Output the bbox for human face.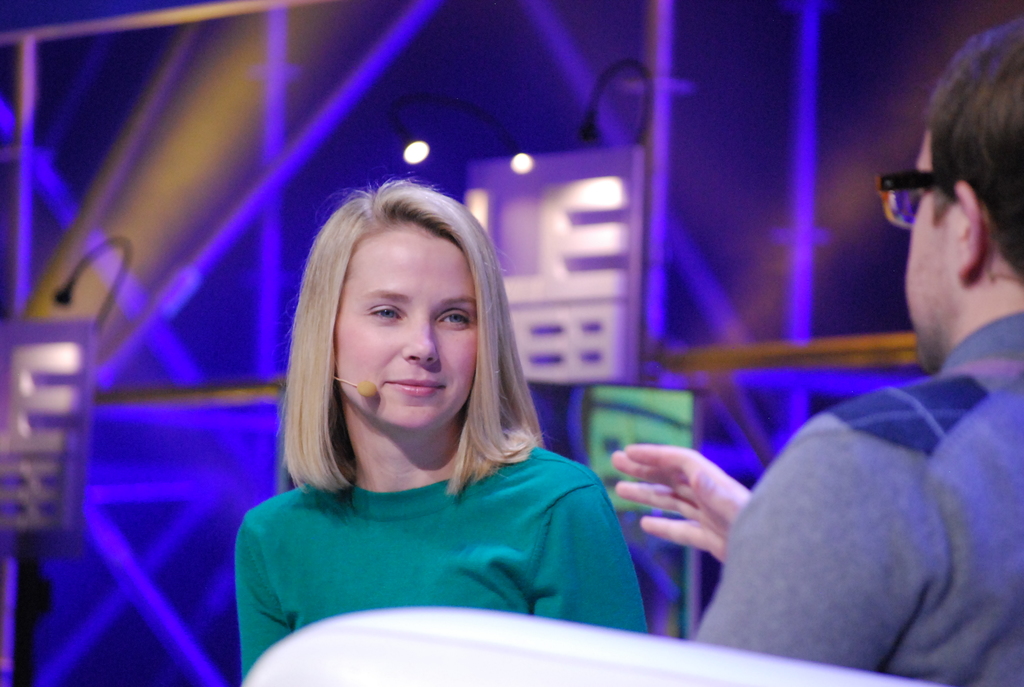
box(893, 132, 960, 368).
